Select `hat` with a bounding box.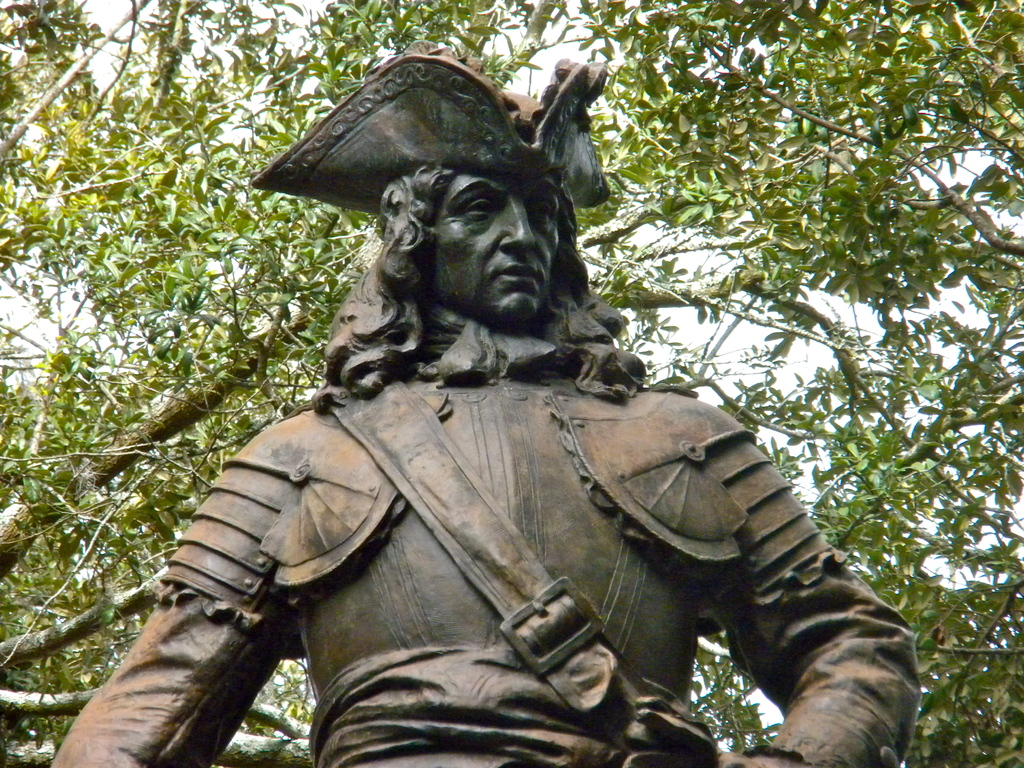
{"x1": 251, "y1": 43, "x2": 611, "y2": 219}.
